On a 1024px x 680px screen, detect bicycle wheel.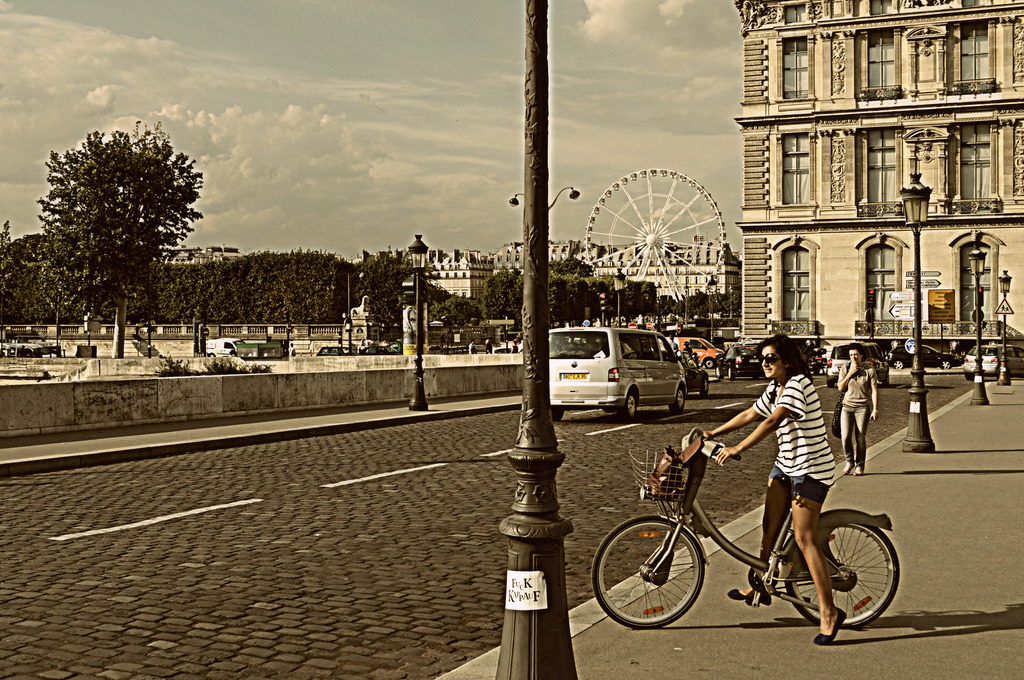
[x1=592, y1=512, x2=707, y2=630].
